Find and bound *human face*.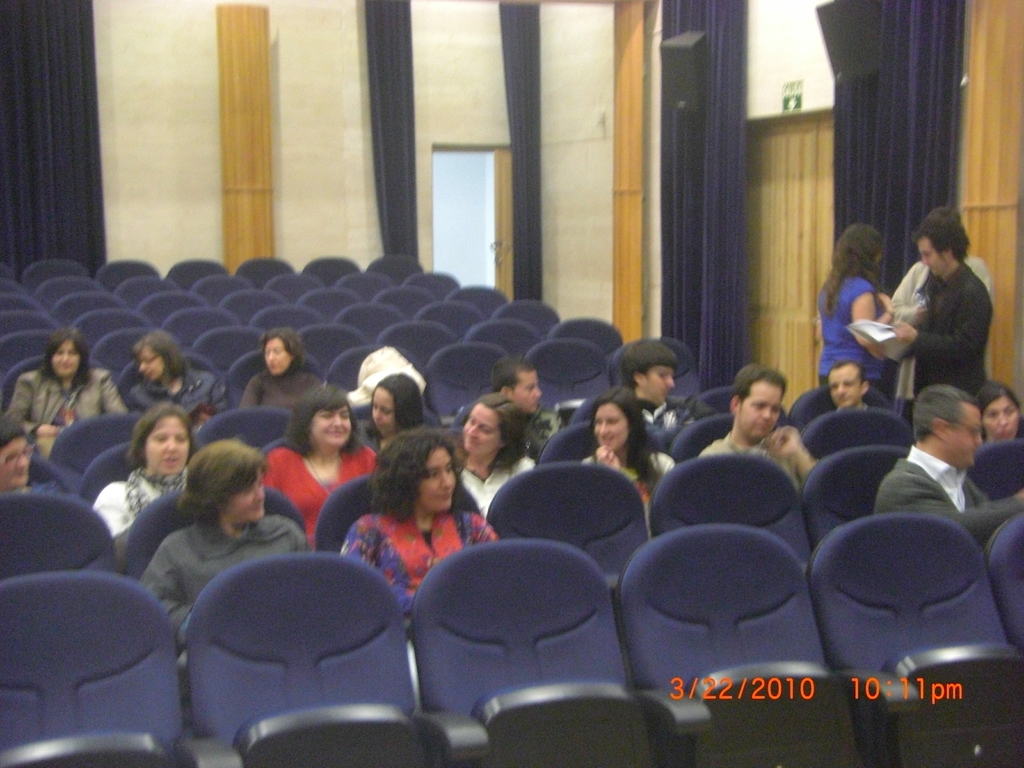
Bound: 142/408/194/476.
